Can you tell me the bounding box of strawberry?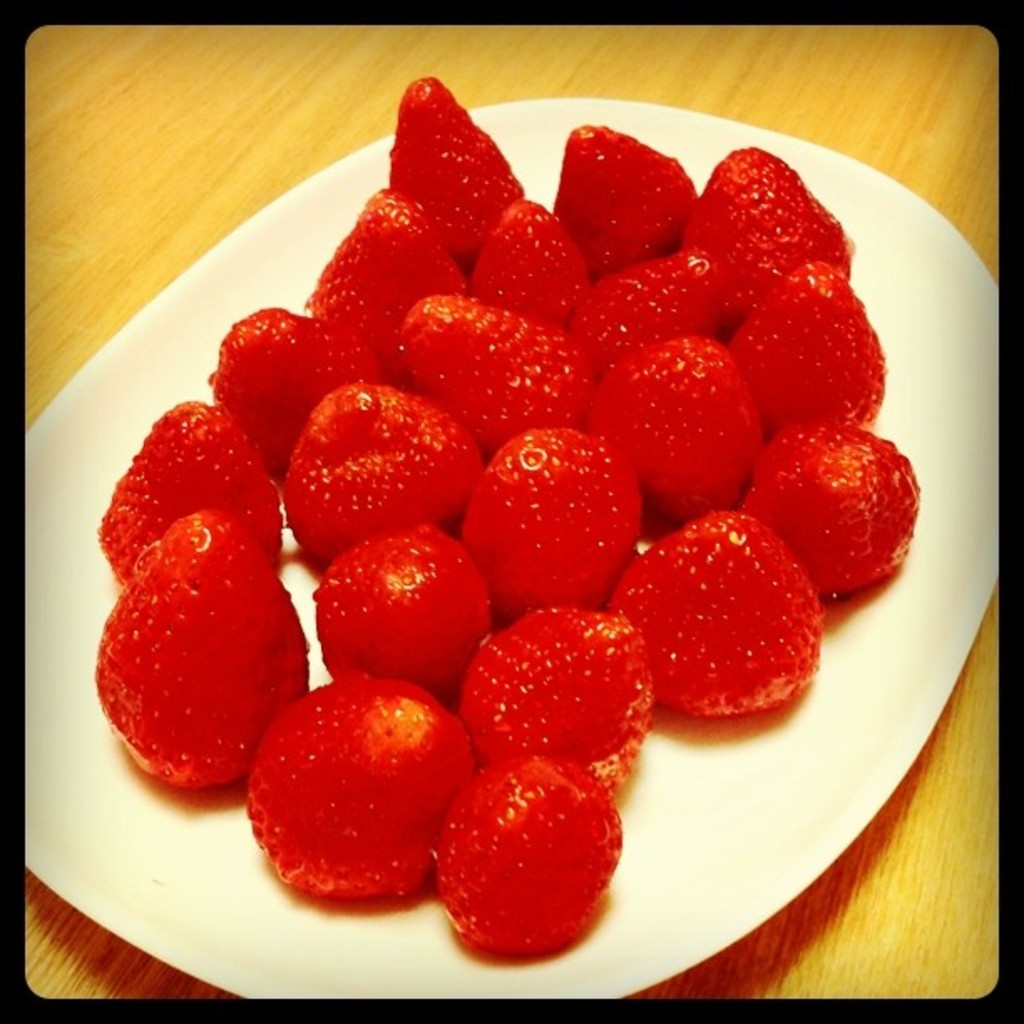
679:144:855:331.
